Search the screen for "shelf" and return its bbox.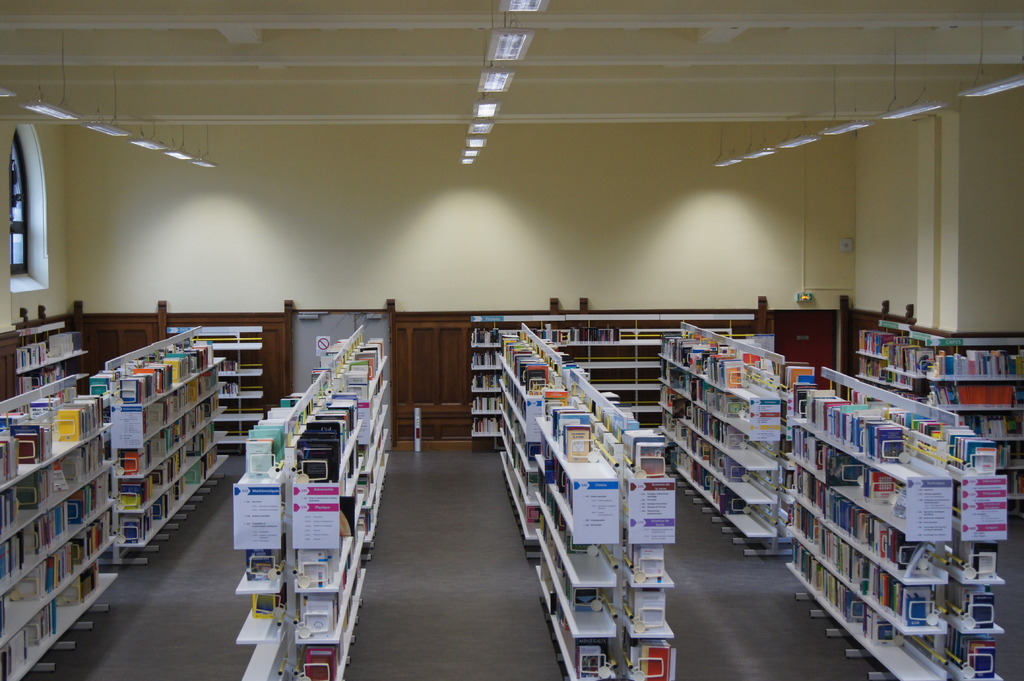
Found: box(500, 317, 579, 548).
